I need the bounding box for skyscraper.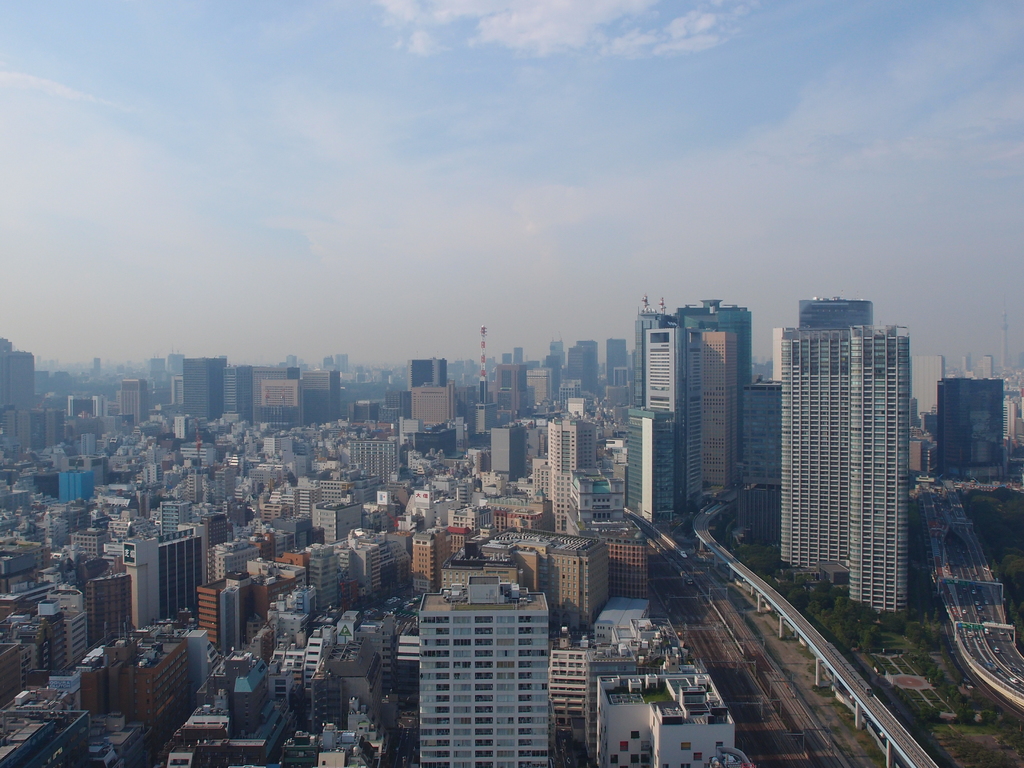
Here it is: (401,530,450,597).
